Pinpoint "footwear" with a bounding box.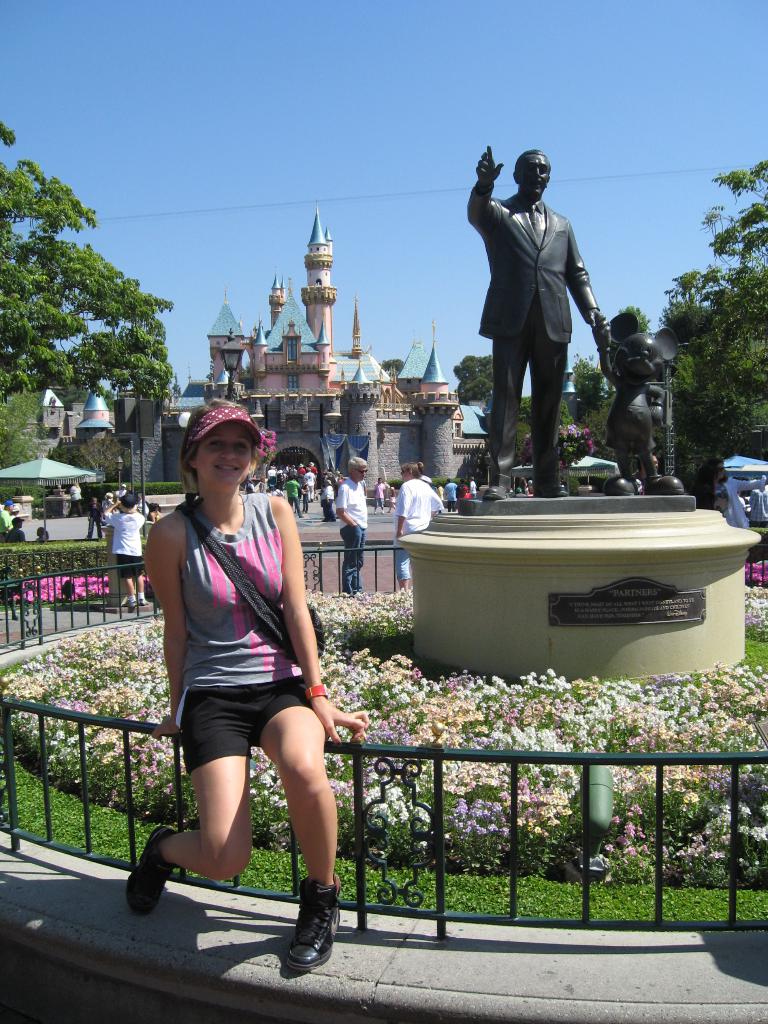
<box>271,881,335,977</box>.
